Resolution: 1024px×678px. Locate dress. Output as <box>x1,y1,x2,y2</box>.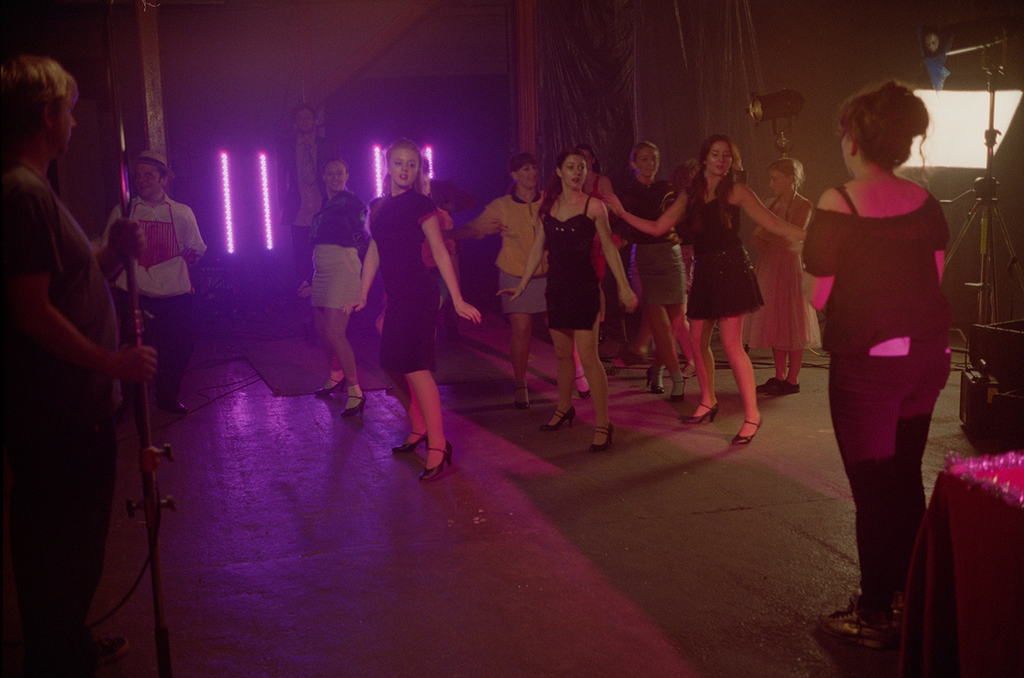
<box>741,193,809,348</box>.
